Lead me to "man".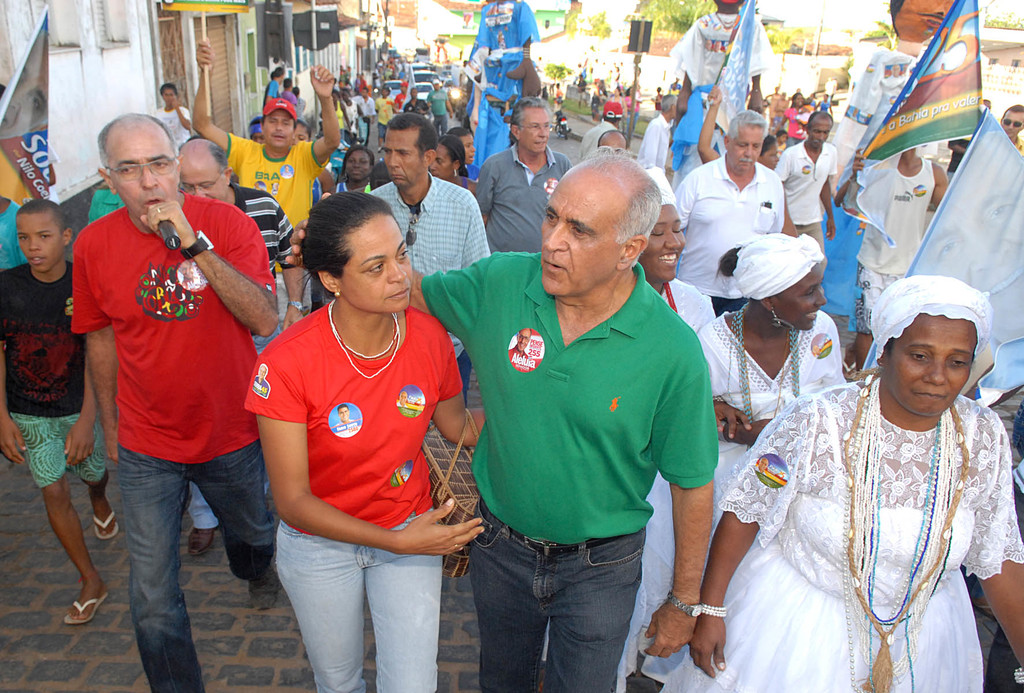
Lead to 877, 63, 915, 99.
